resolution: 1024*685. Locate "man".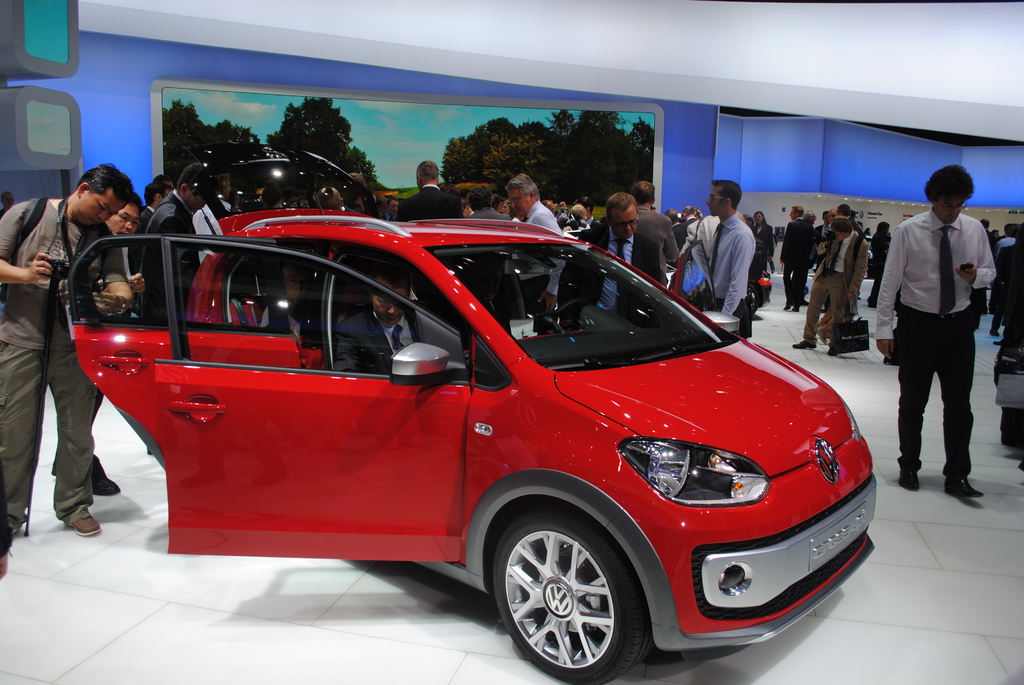
[849, 206, 865, 237].
